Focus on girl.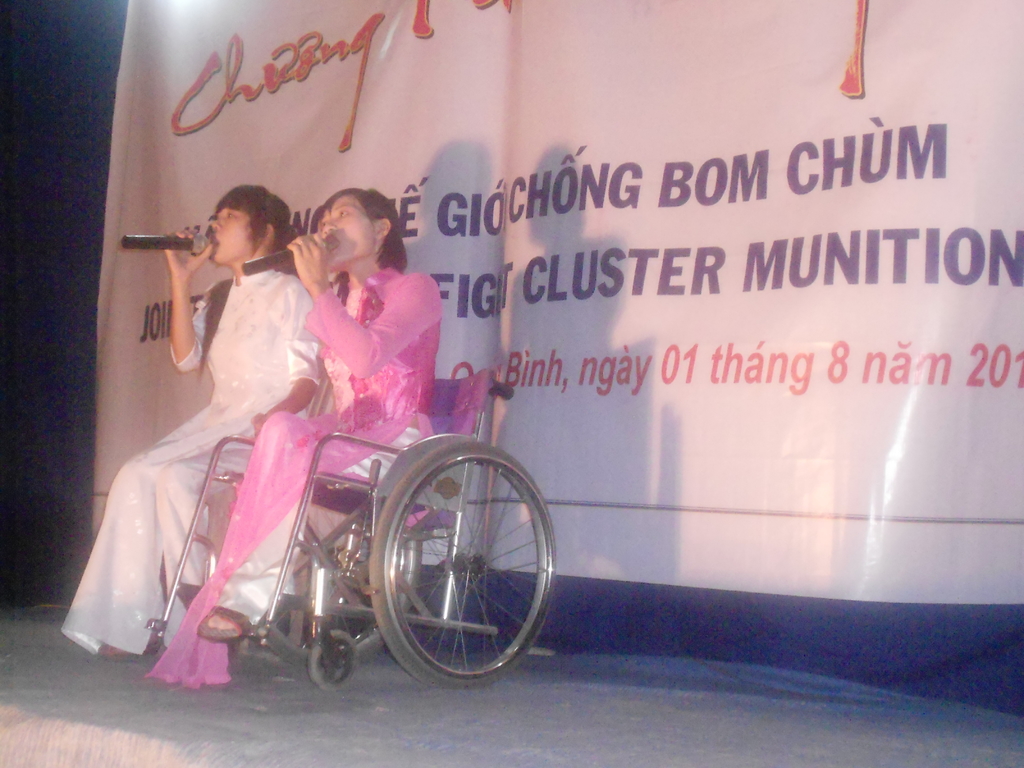
Focused at bbox=[146, 187, 445, 680].
